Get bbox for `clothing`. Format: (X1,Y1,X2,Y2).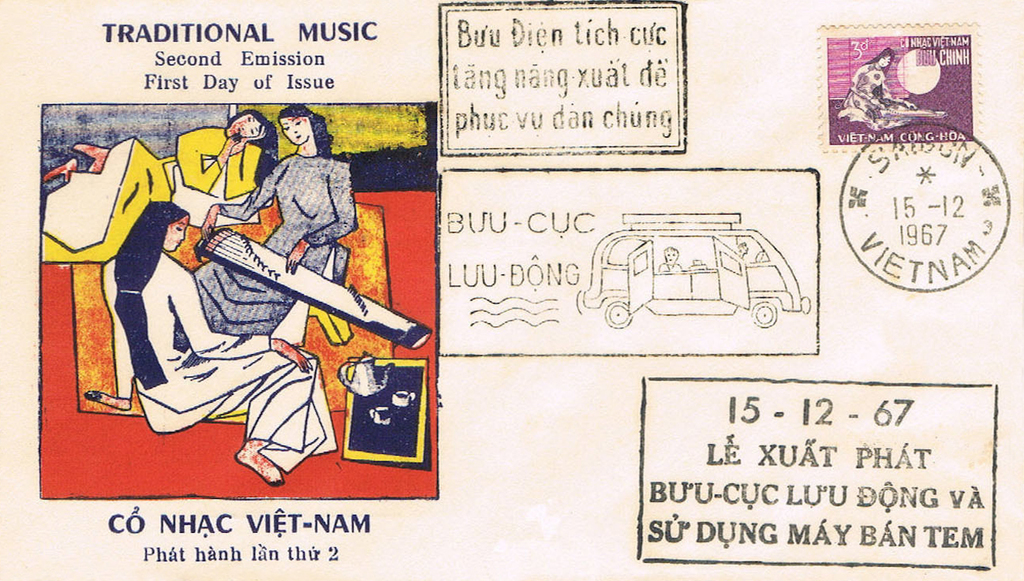
(192,155,356,339).
